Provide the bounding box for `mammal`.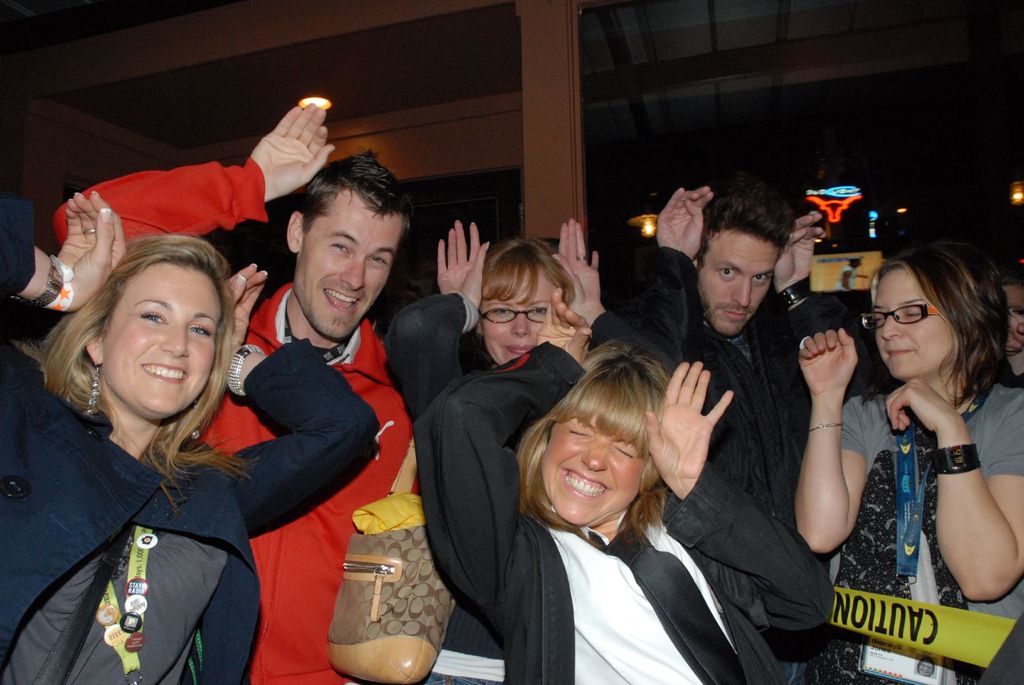
l=812, t=238, r=1021, b=616.
